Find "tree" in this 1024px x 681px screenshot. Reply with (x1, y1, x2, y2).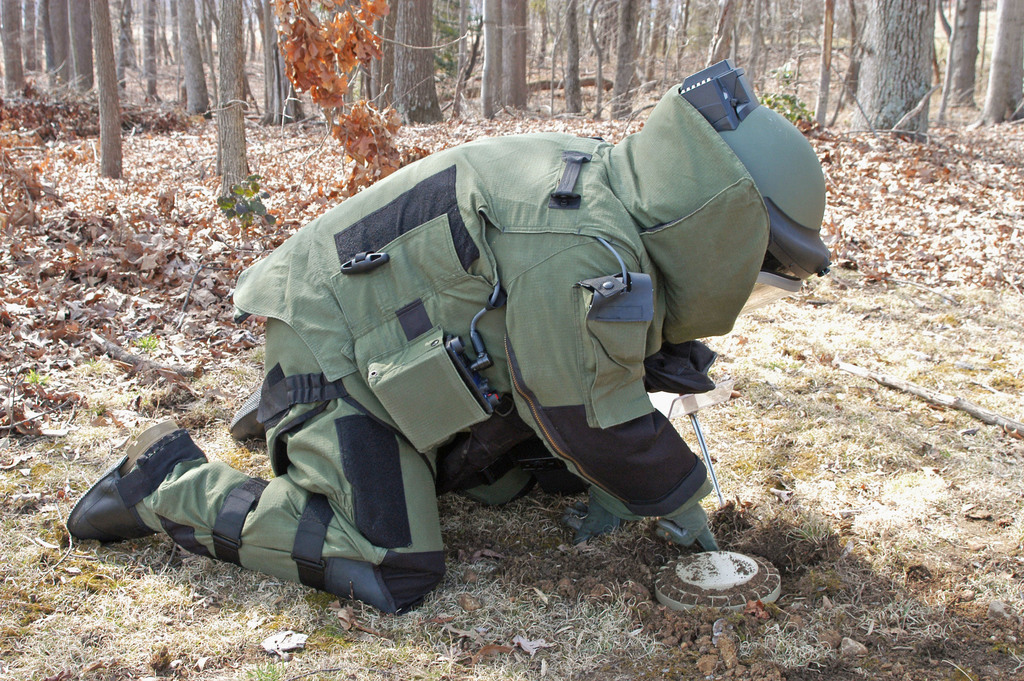
(848, 0, 935, 140).
